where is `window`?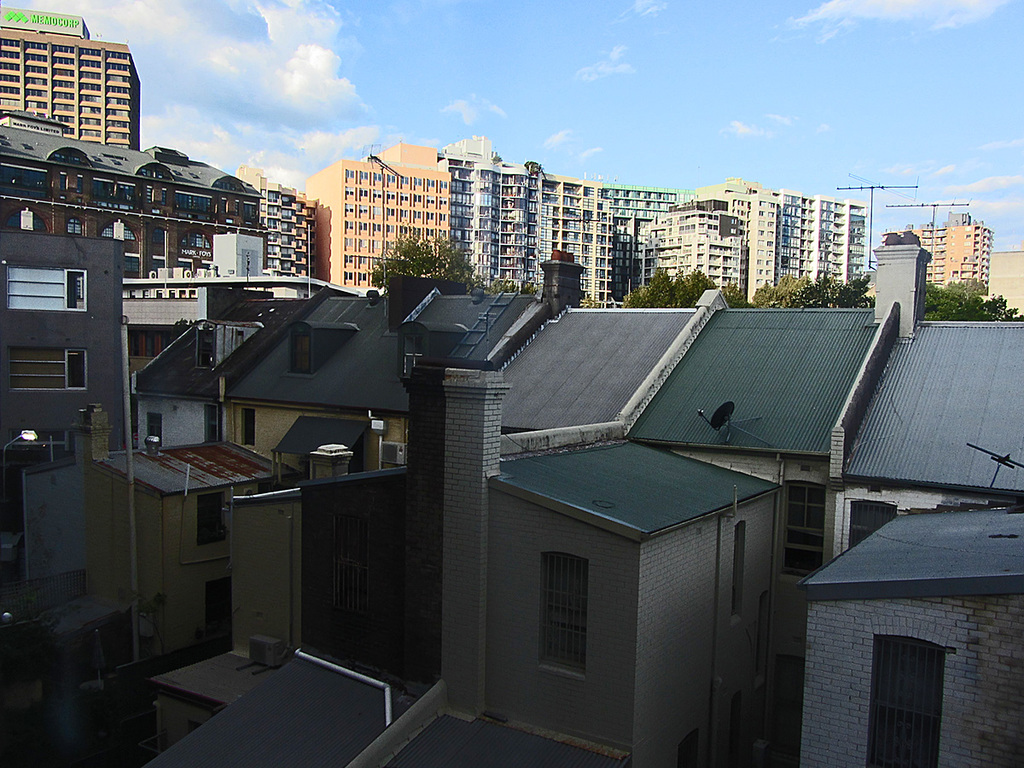
bbox(786, 483, 830, 573).
